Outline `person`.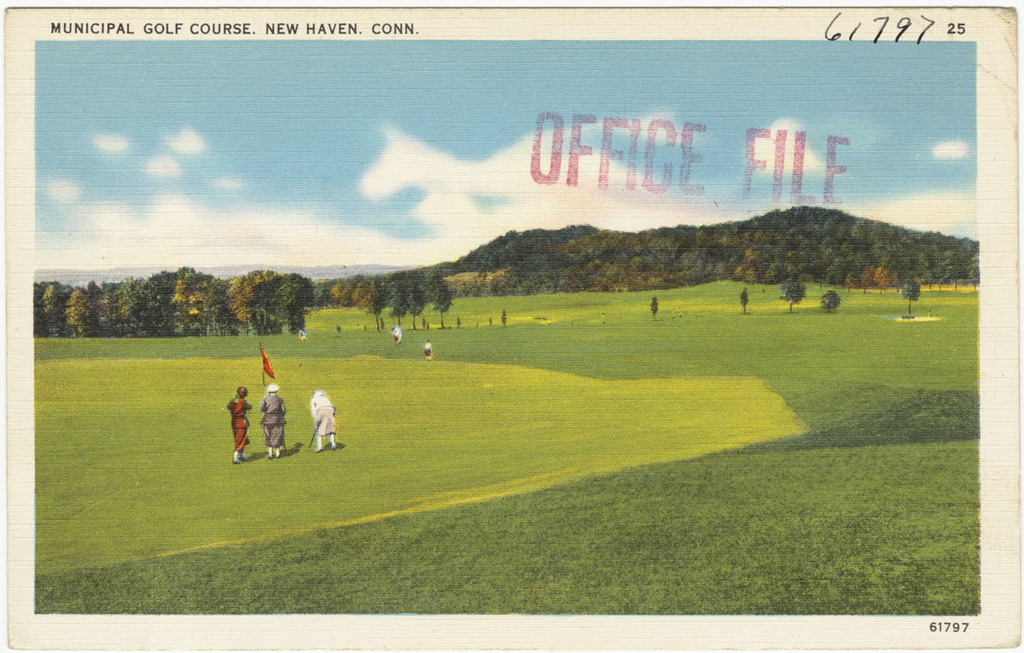
Outline: (left=307, top=387, right=344, bottom=458).
